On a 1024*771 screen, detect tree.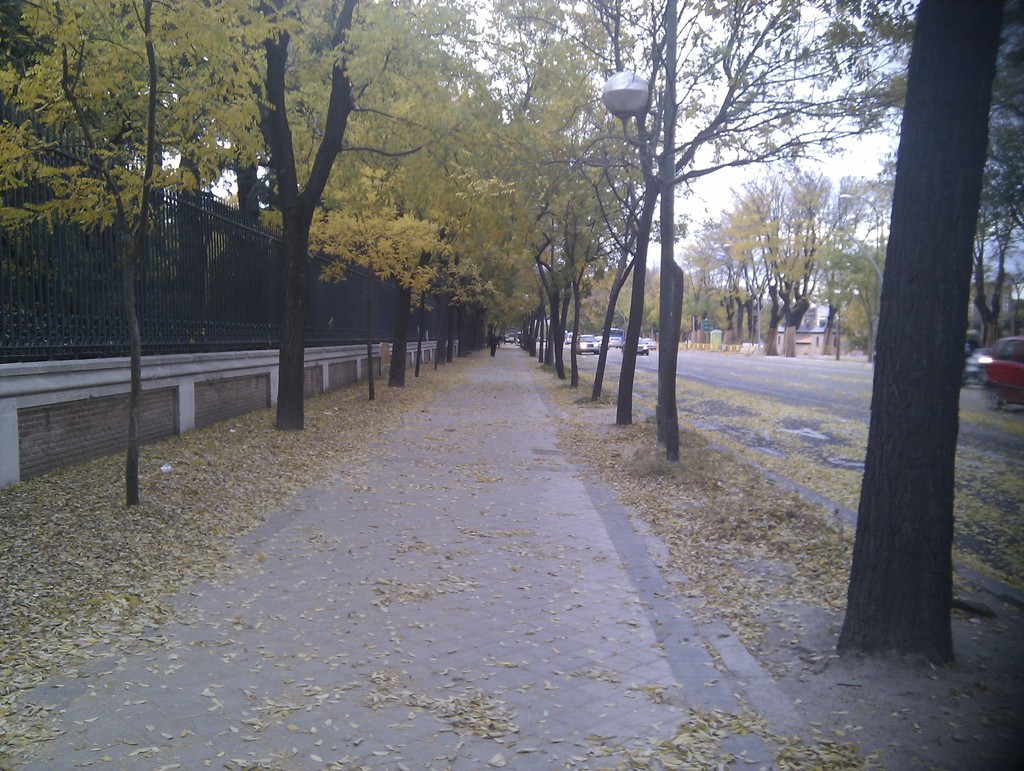
815/22/1011/685.
